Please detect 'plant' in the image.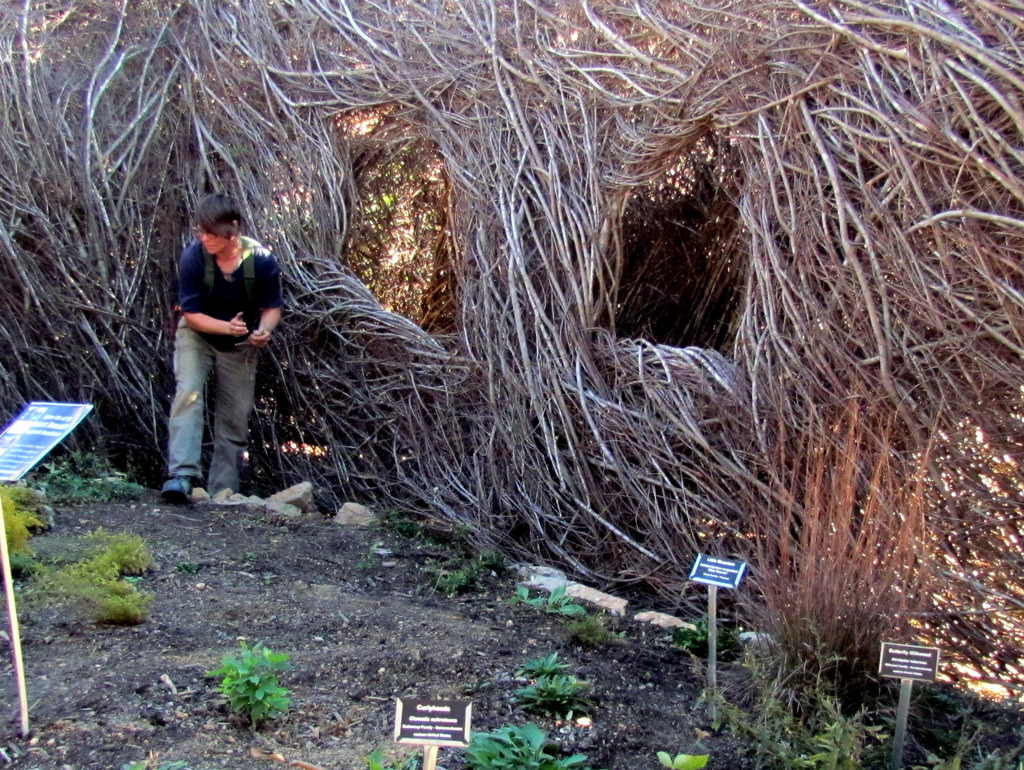
<region>501, 578, 585, 610</region>.
